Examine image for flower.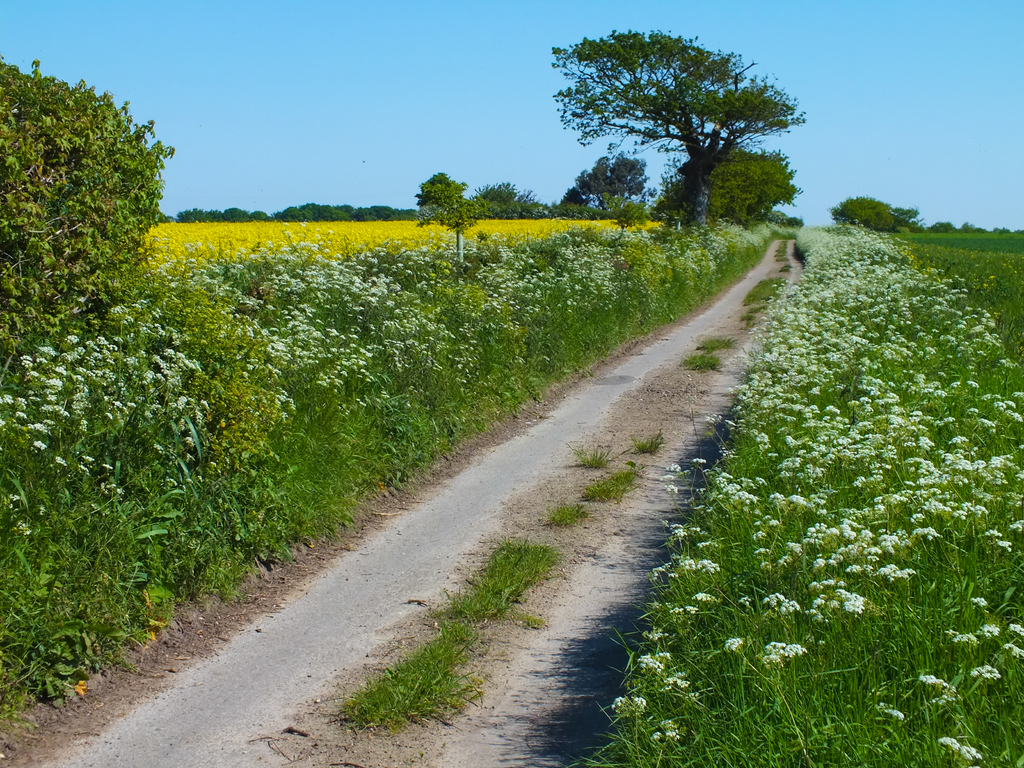
Examination result: locate(967, 664, 1000, 686).
